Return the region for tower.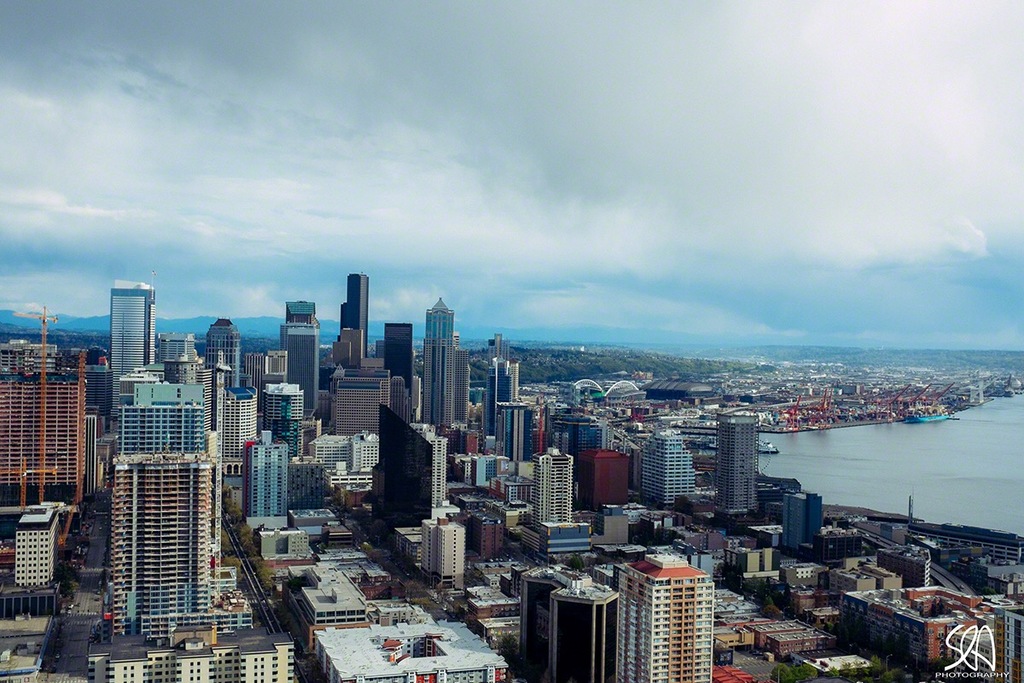
bbox=(583, 447, 626, 505).
